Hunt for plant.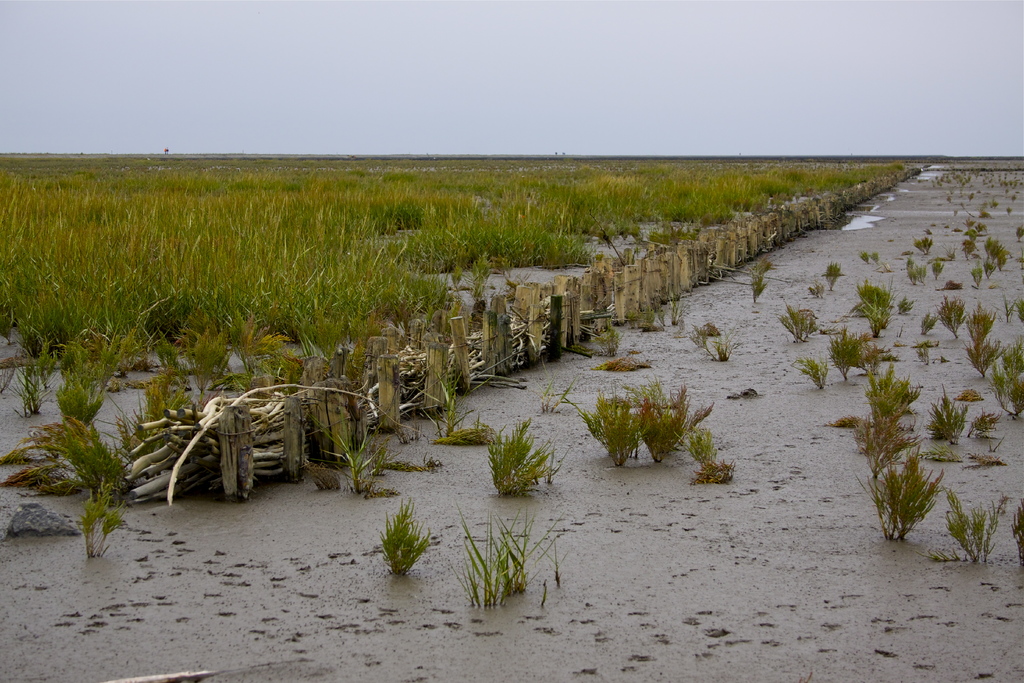
Hunted down at bbox=[807, 281, 827, 300].
